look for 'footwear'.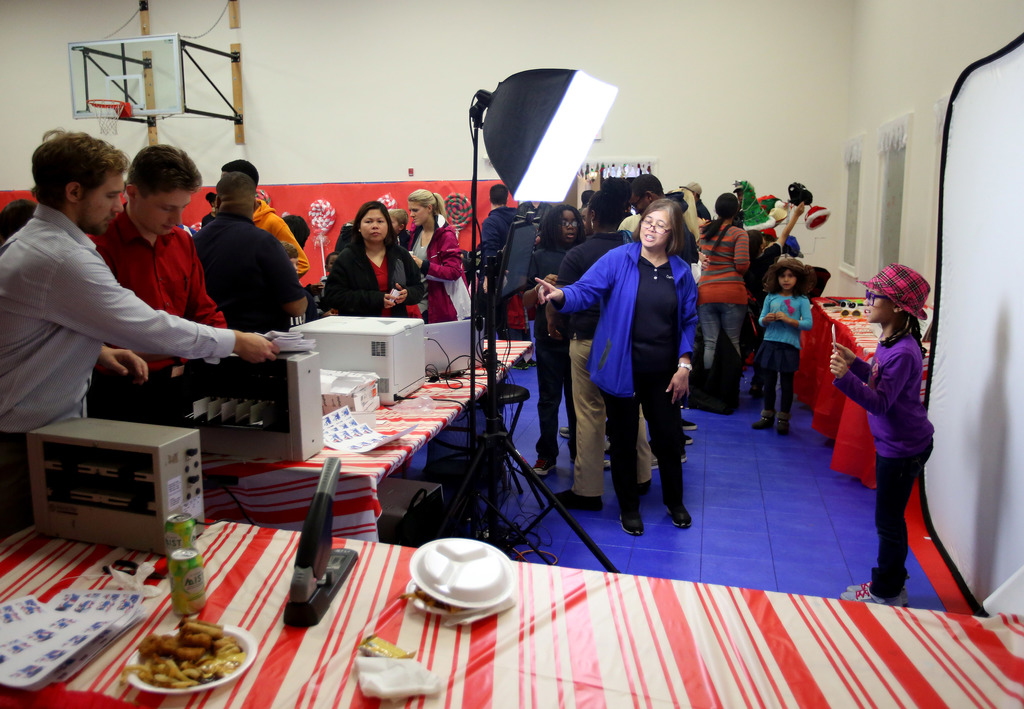
Found: l=753, t=416, r=772, b=430.
